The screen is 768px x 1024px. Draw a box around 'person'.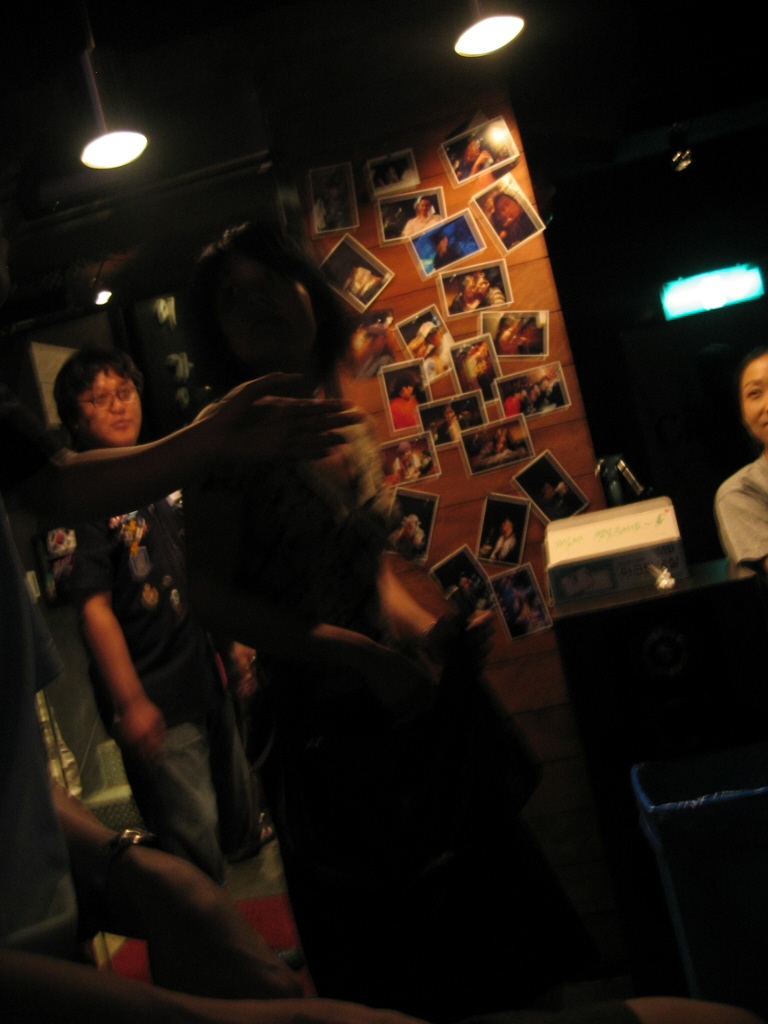
717, 354, 767, 560.
